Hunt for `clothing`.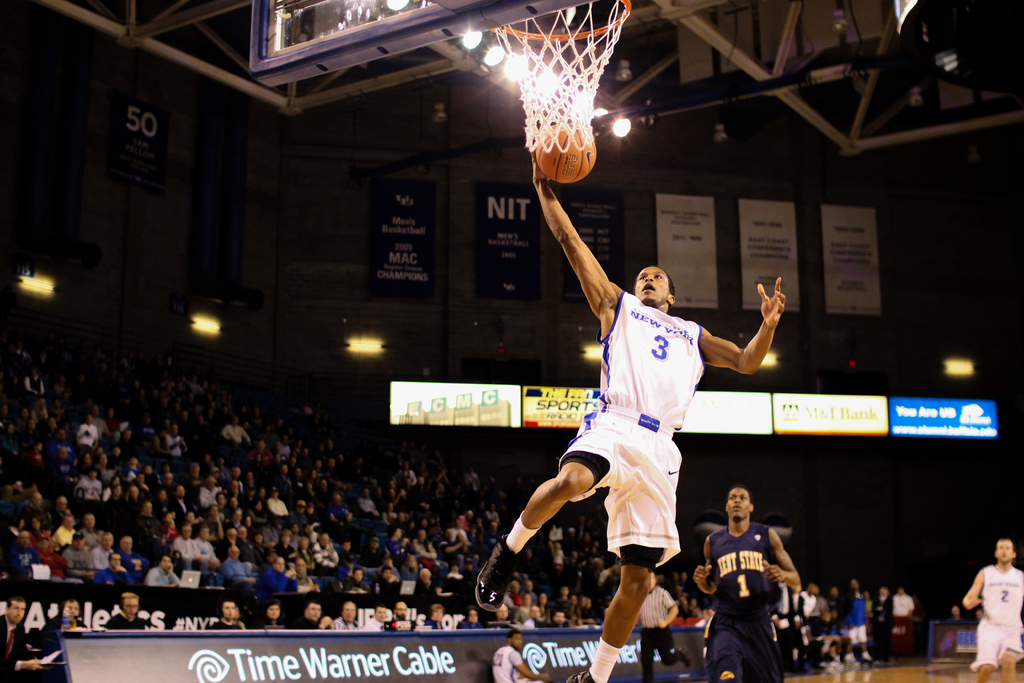
Hunted down at 492:647:540:682.
